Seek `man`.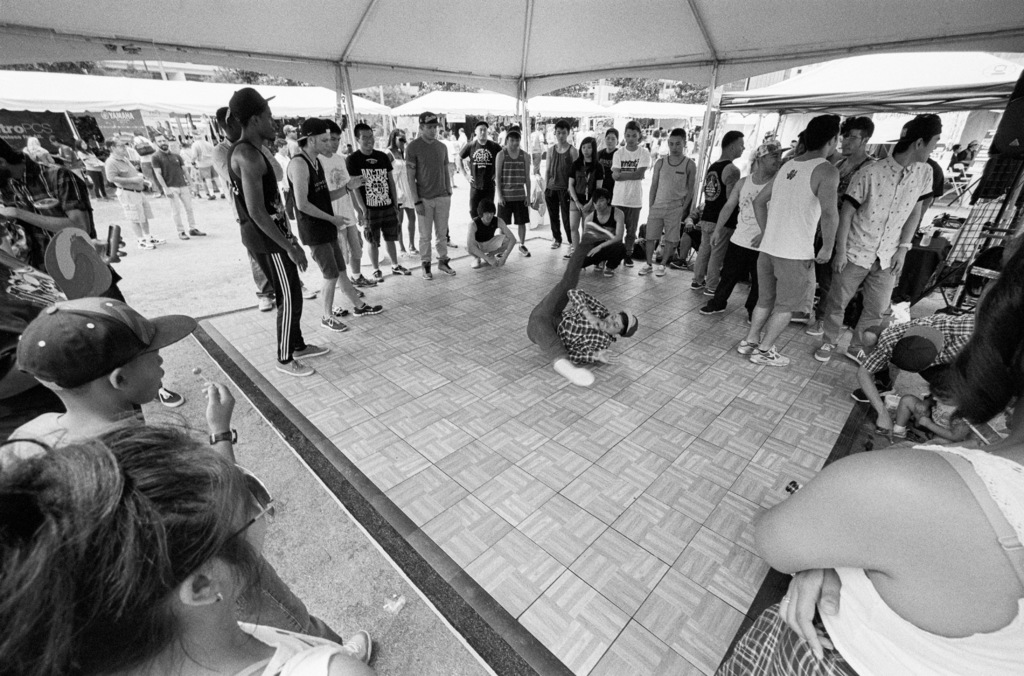
l=819, t=113, r=935, b=367.
